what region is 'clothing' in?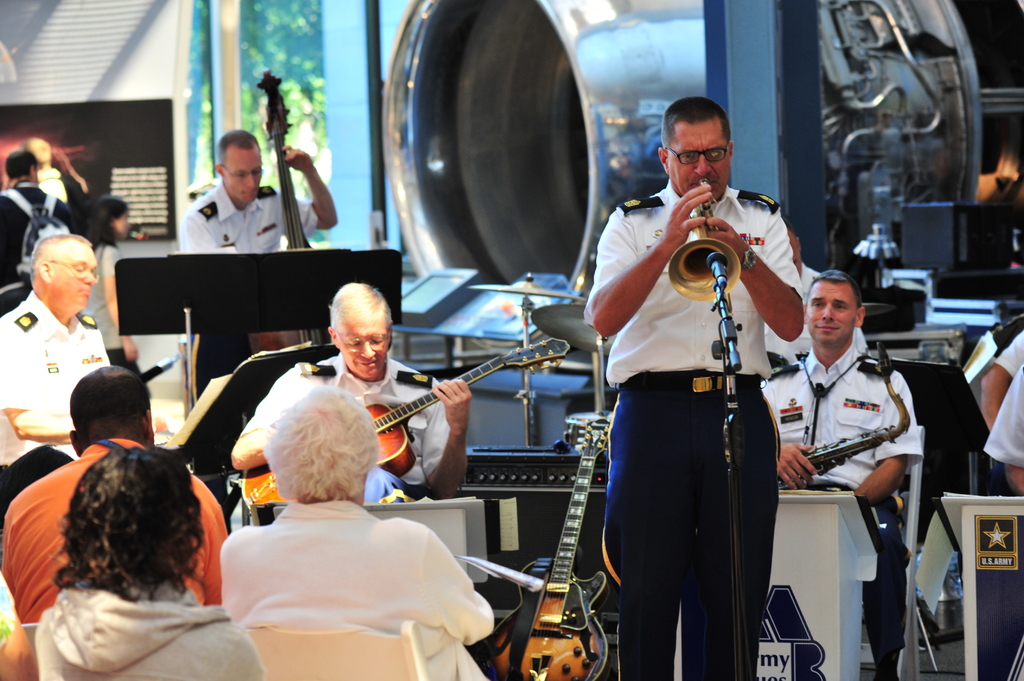
bbox=(986, 329, 1023, 488).
